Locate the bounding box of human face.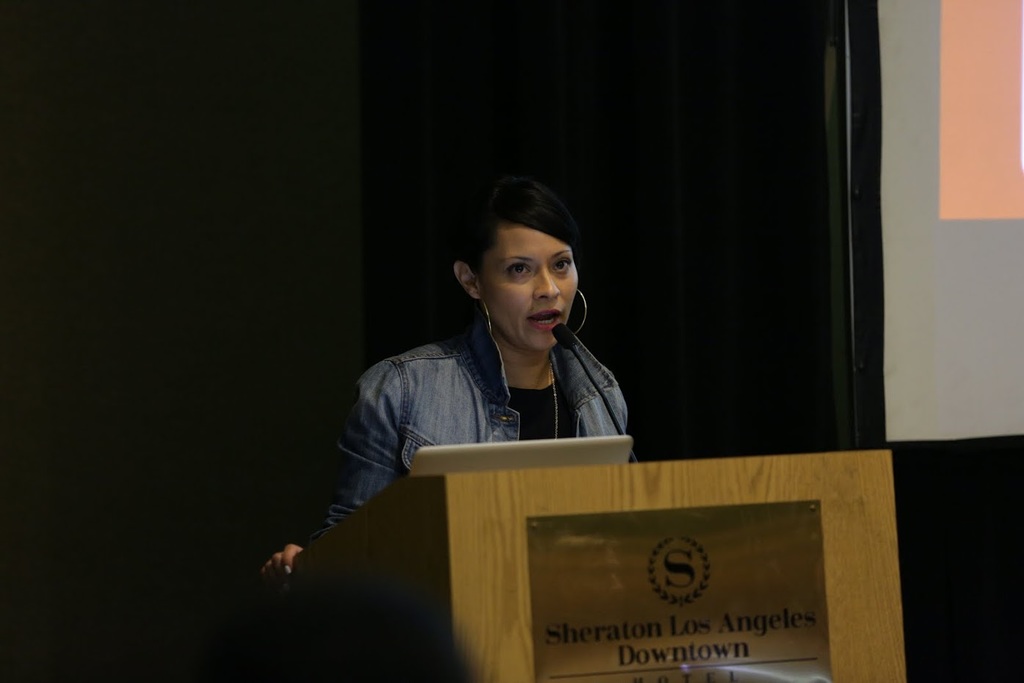
Bounding box: <box>482,231,578,354</box>.
